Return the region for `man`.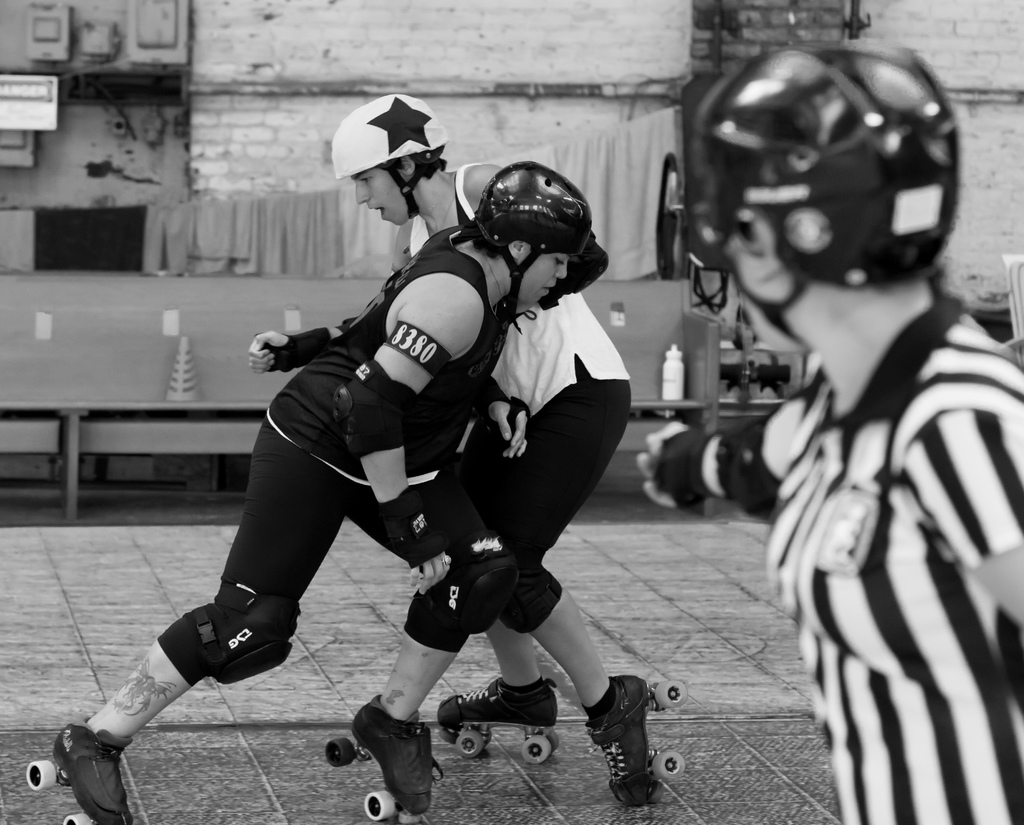
(703,39,1017,817).
